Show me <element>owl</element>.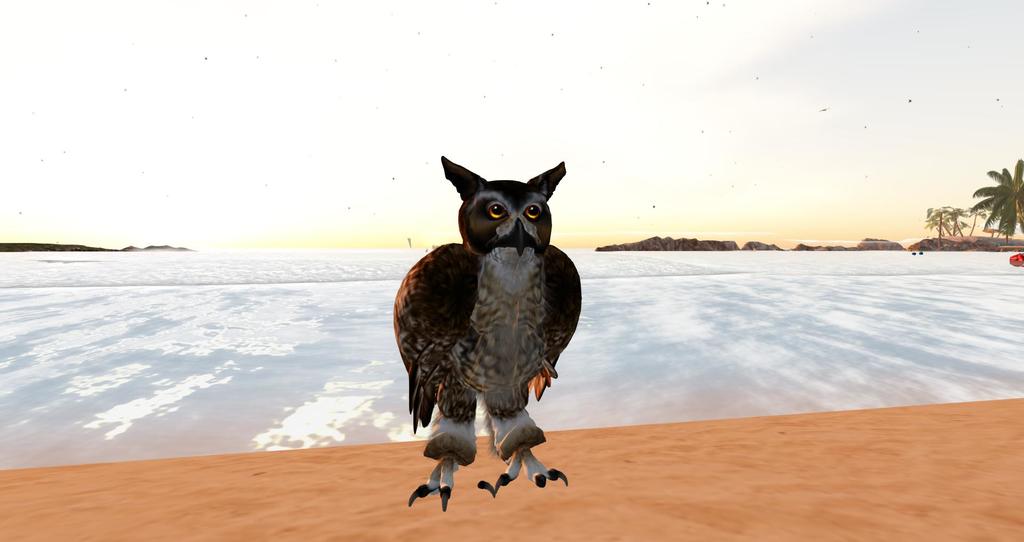
<element>owl</element> is here: box=[392, 153, 591, 515].
